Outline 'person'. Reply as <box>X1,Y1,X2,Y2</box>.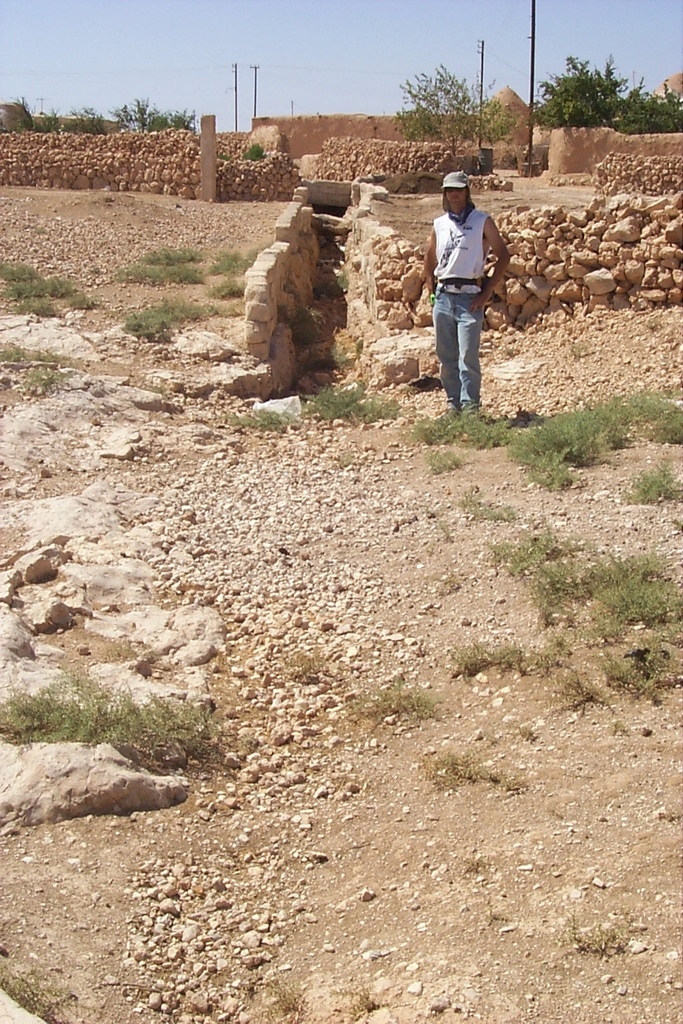
<box>425,168,514,422</box>.
